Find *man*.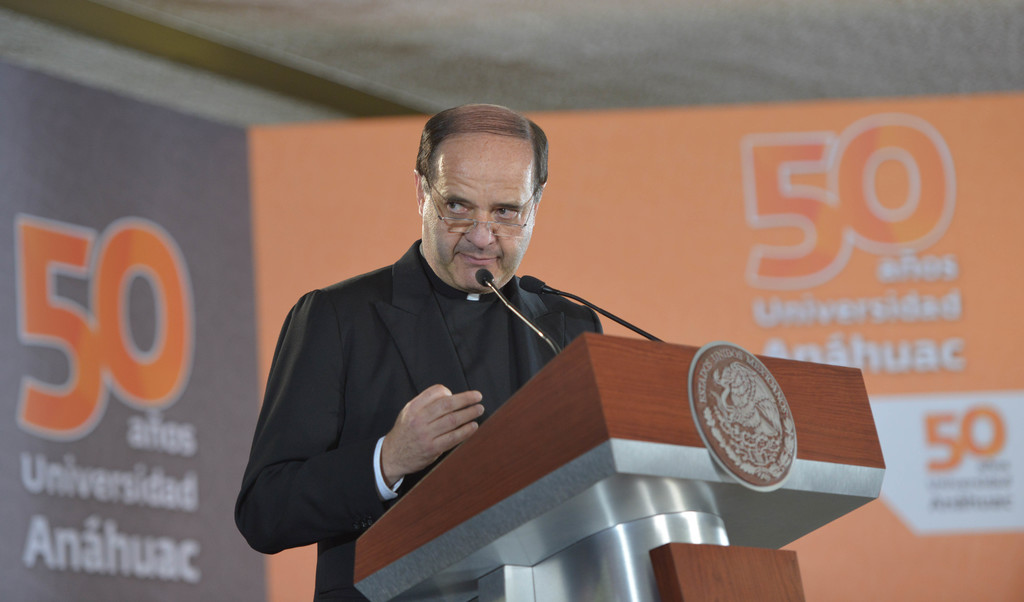
{"left": 258, "top": 127, "right": 696, "bottom": 585}.
